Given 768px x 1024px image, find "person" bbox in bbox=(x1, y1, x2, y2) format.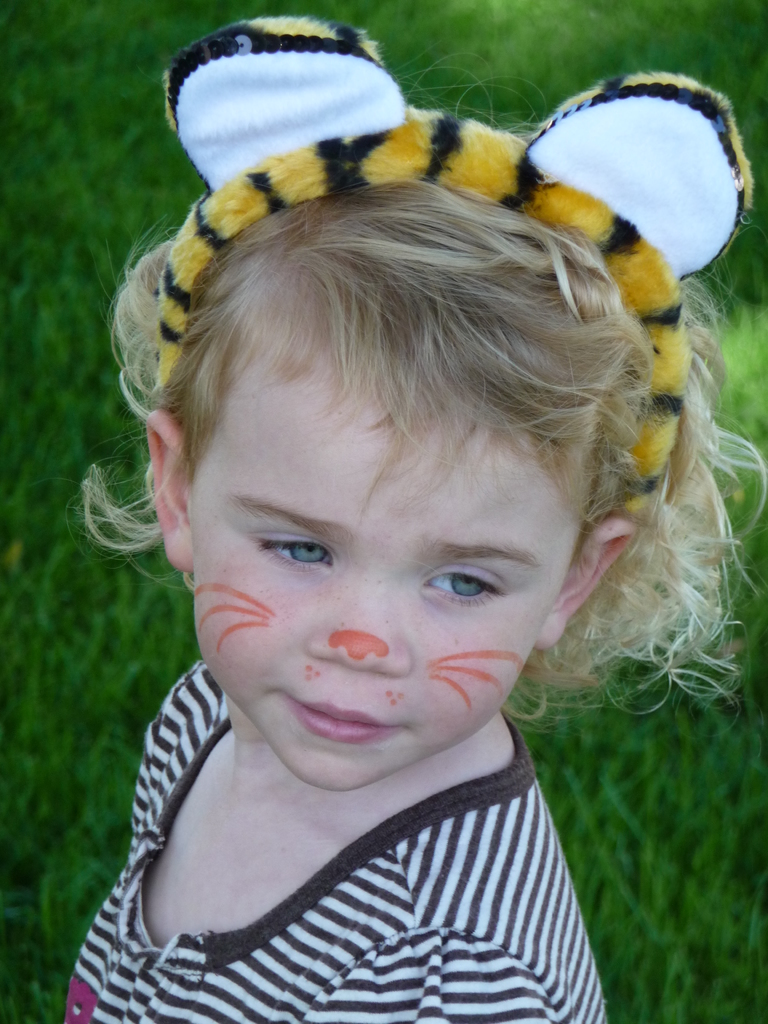
bbox=(69, 179, 767, 1023).
